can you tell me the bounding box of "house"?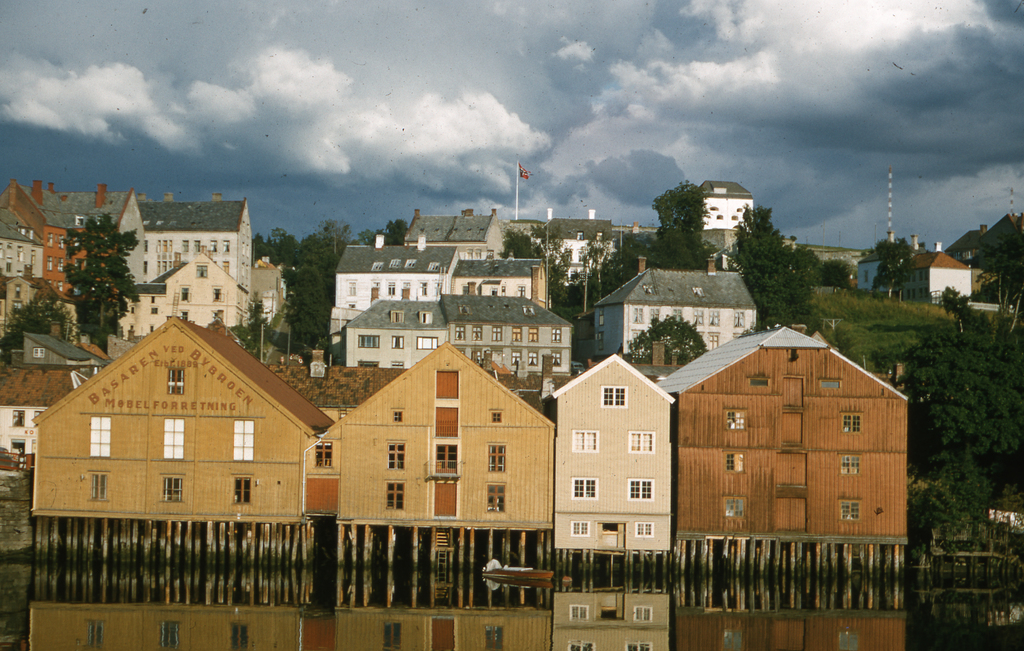
<region>936, 223, 989, 262</region>.
